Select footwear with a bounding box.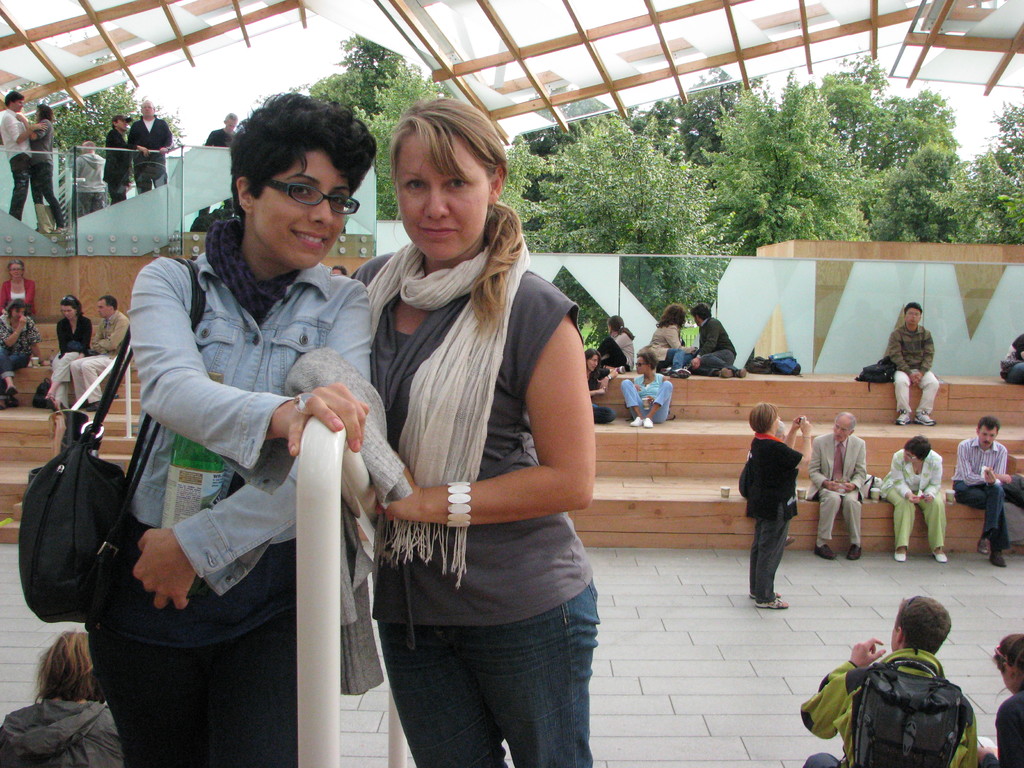
locate(992, 550, 1005, 565).
